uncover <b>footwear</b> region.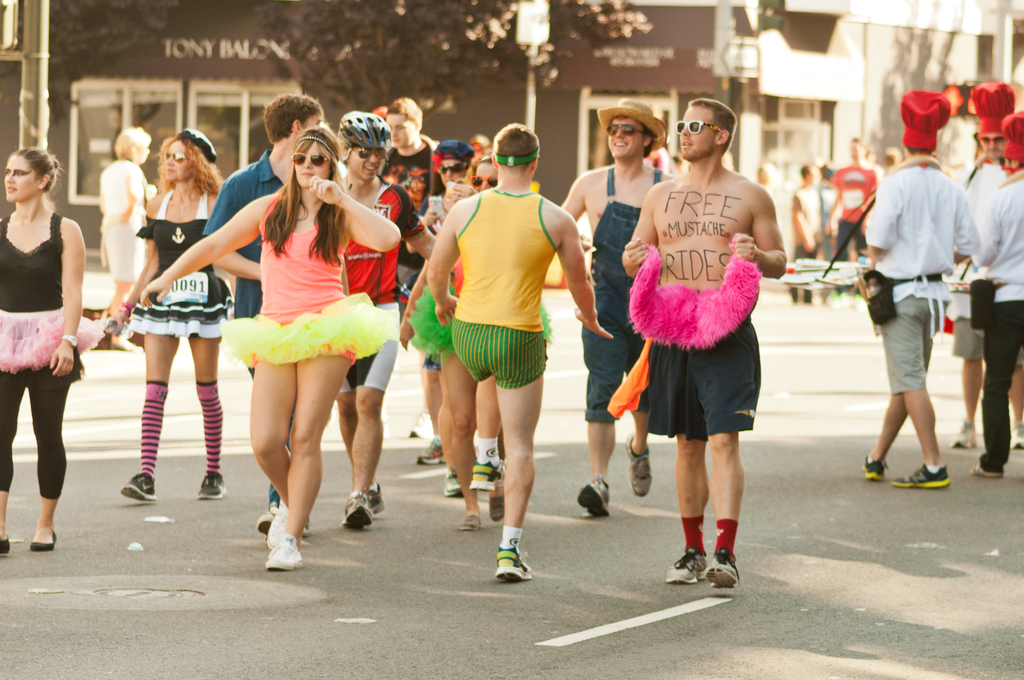
Uncovered: l=196, t=470, r=227, b=500.
